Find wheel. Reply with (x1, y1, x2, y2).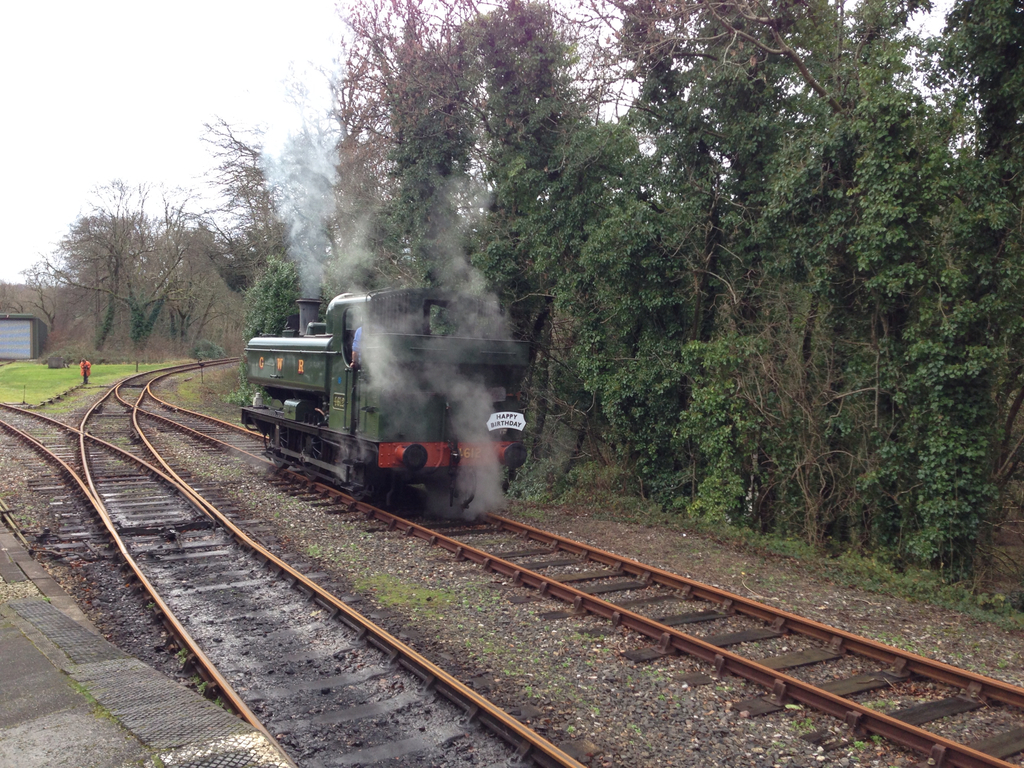
(268, 424, 291, 470).
